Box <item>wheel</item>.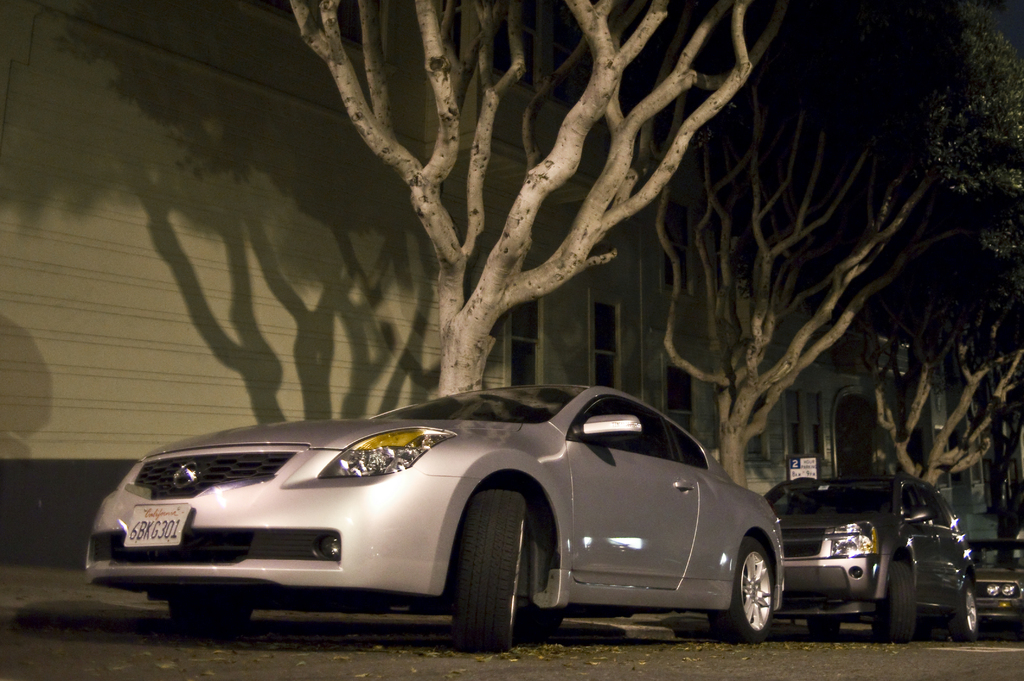
box(876, 557, 913, 643).
